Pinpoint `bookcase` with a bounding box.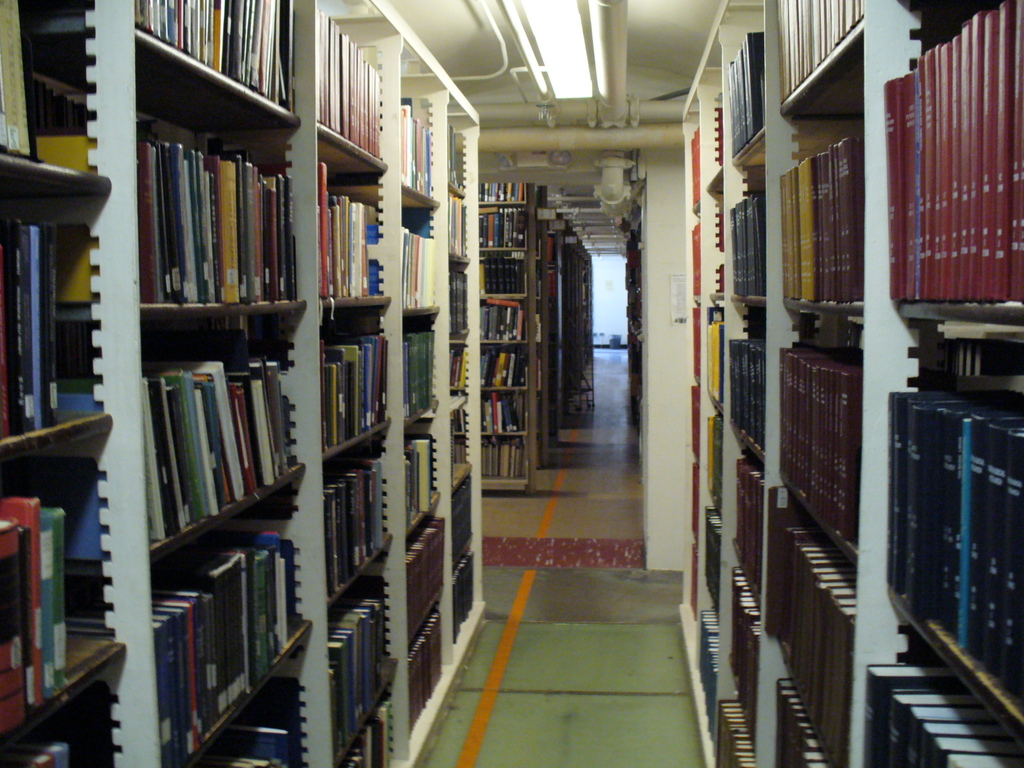
pyautogui.locateOnScreen(622, 187, 650, 422).
